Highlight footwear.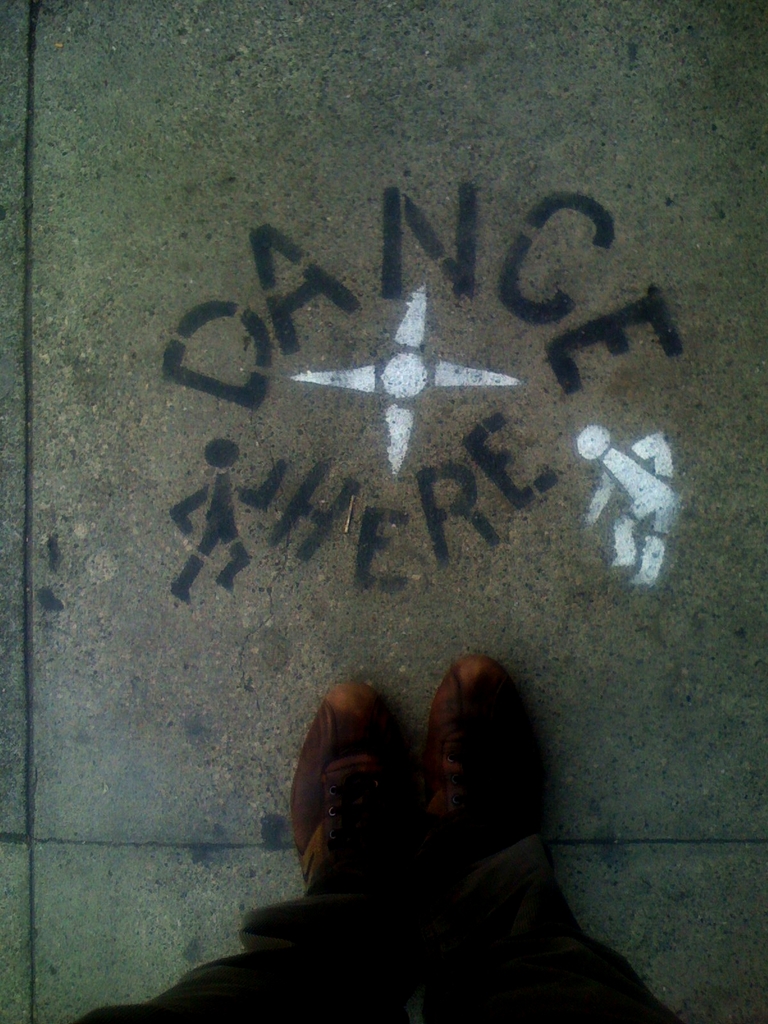
Highlighted region: region(289, 682, 433, 922).
